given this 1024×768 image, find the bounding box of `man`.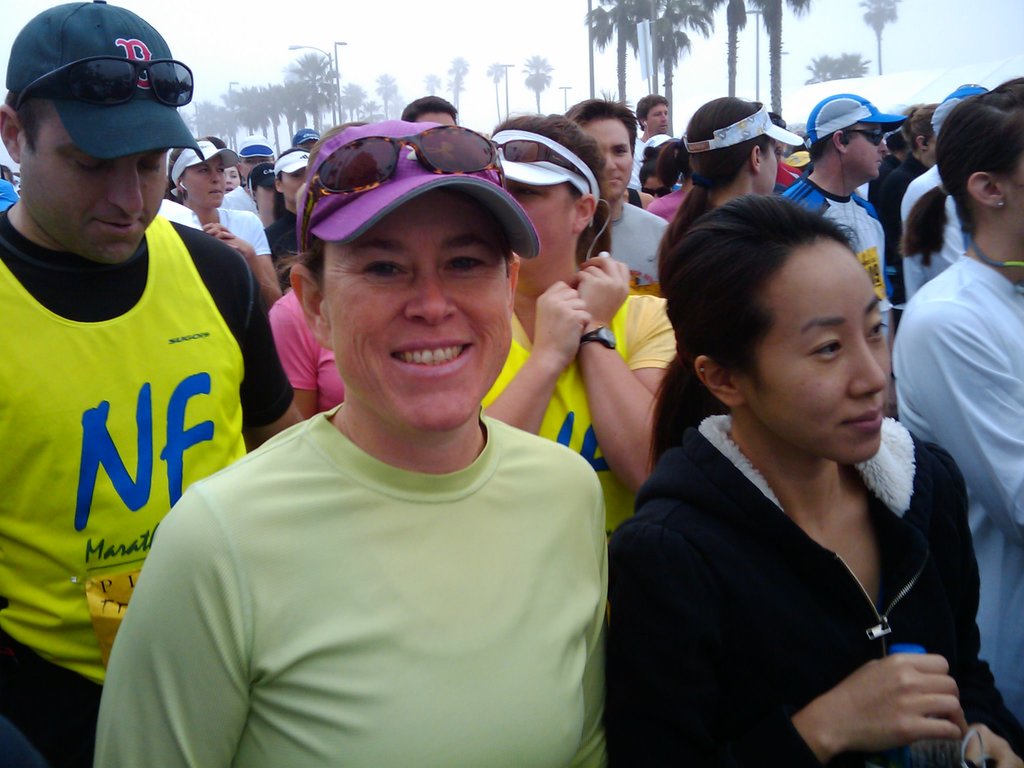
BBox(780, 91, 909, 342).
